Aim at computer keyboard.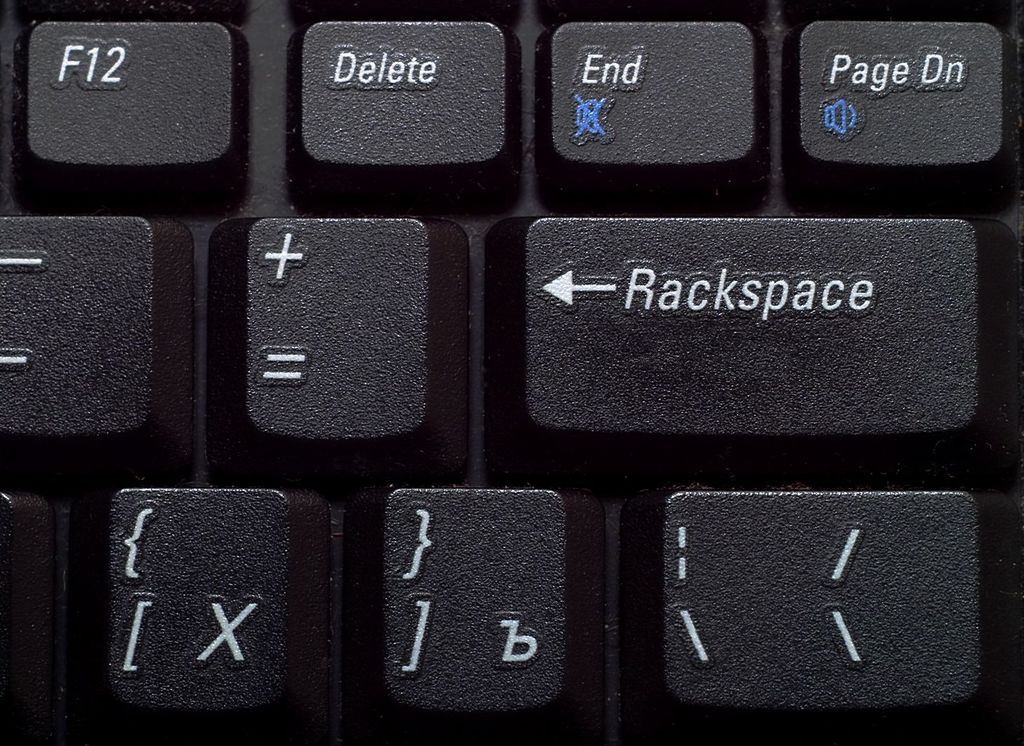
Aimed at bbox=[0, 0, 1023, 745].
